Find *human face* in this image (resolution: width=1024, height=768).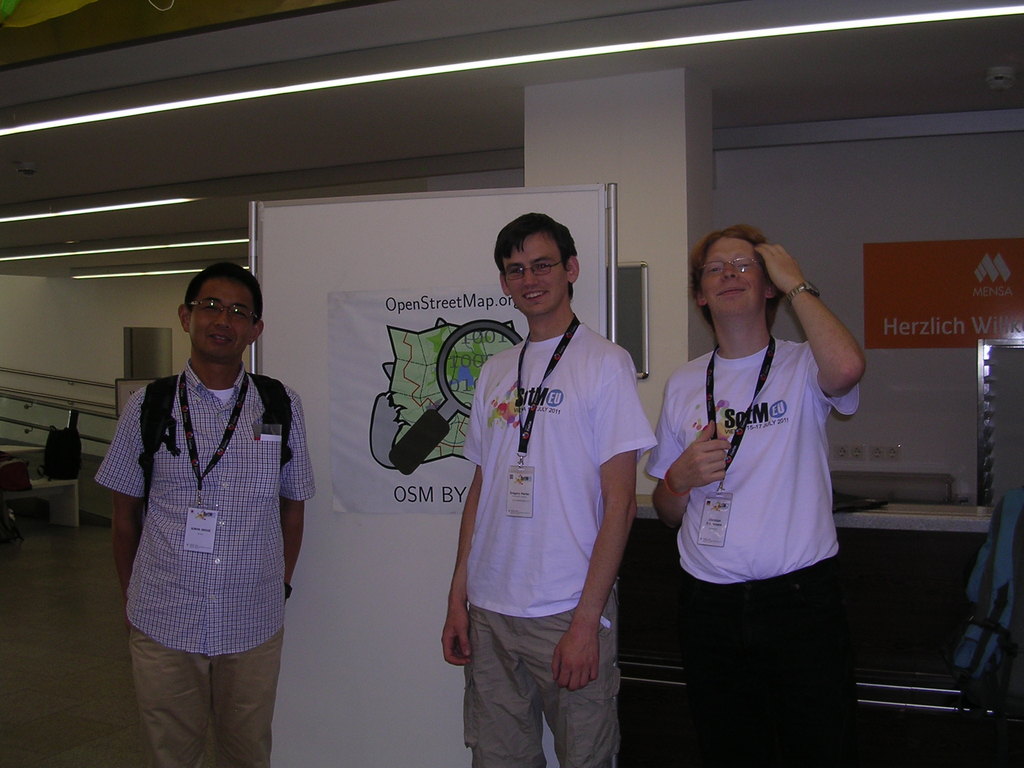
699/239/771/317.
